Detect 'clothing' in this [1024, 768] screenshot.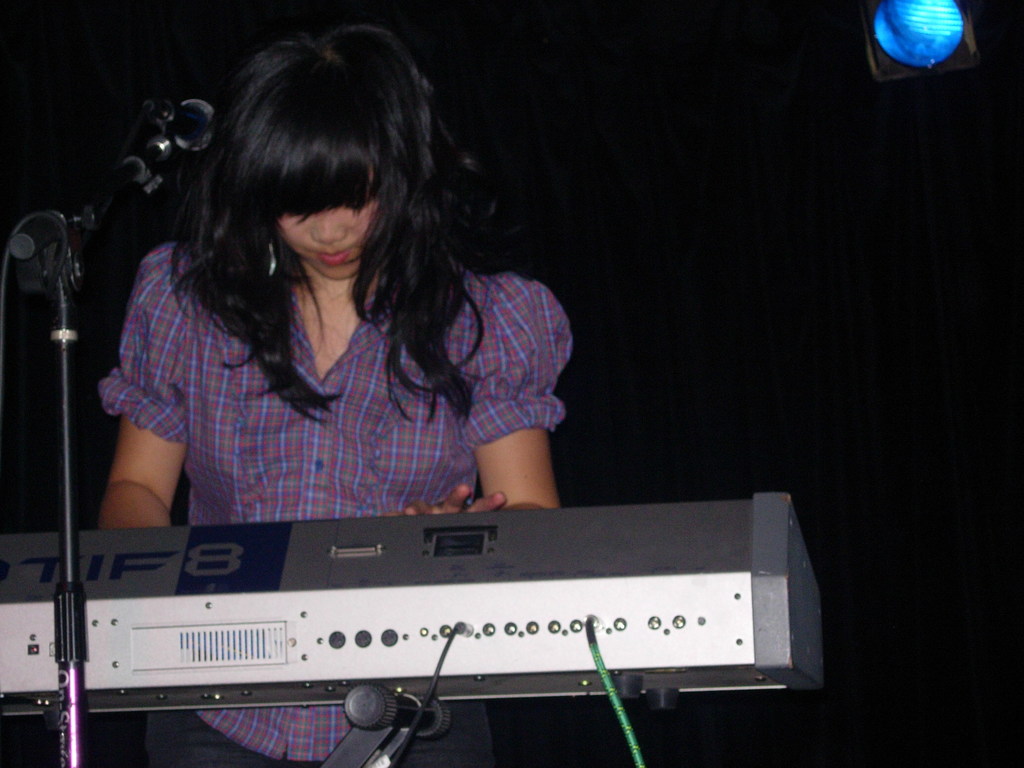
Detection: crop(94, 243, 575, 762).
